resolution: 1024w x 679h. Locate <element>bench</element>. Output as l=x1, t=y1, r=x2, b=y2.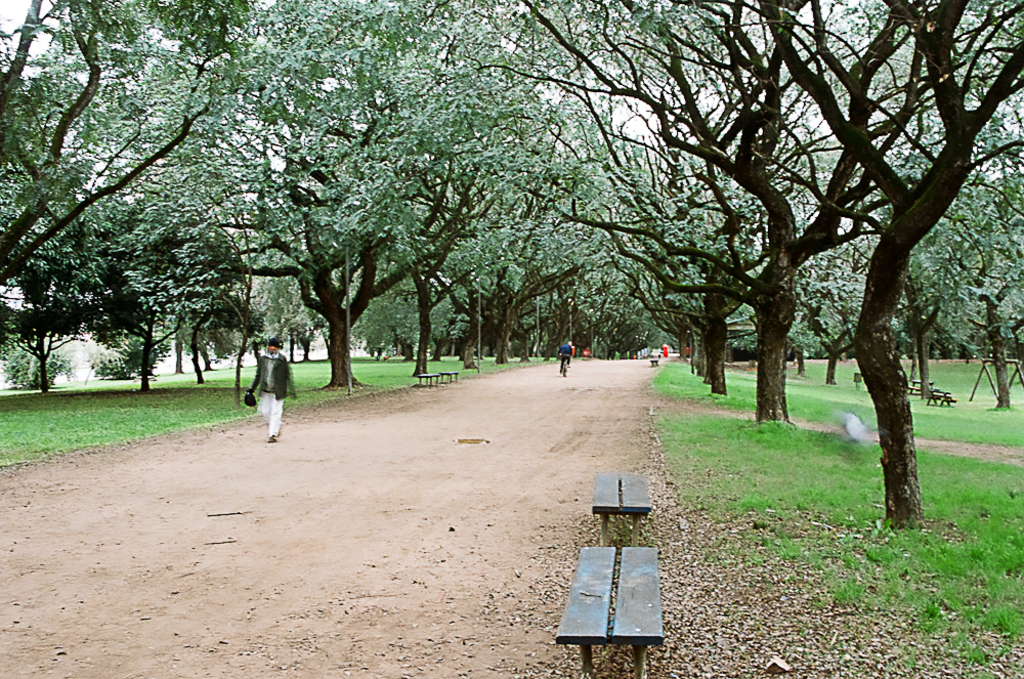
l=555, t=542, r=671, b=678.
